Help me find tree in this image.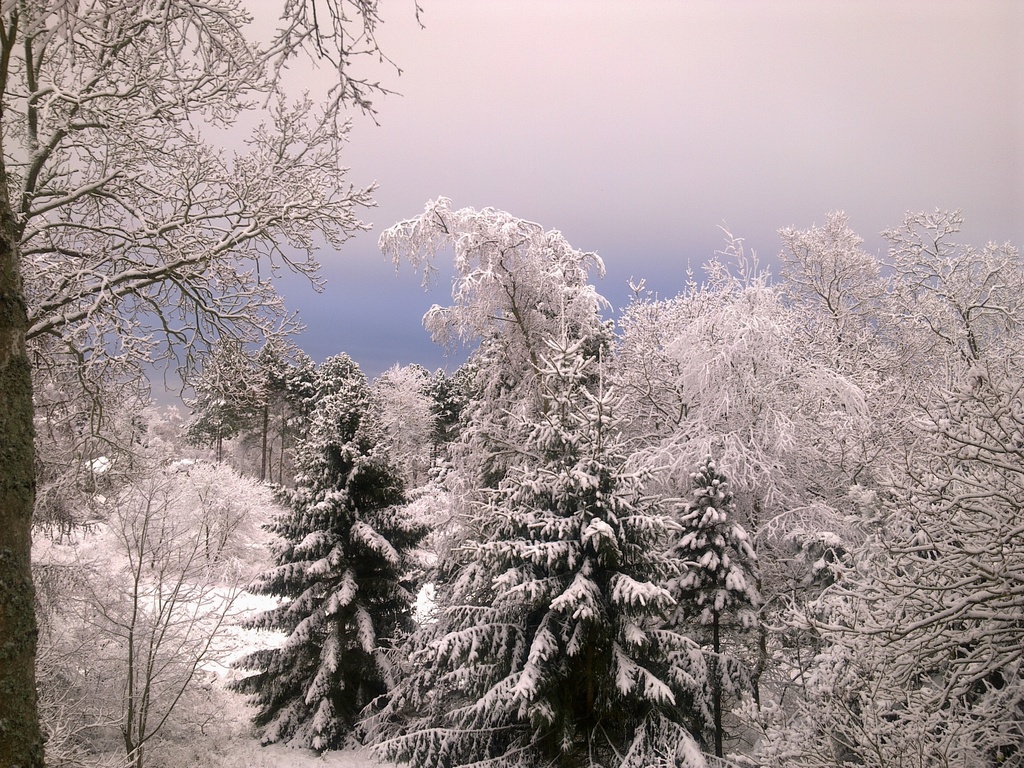
Found it: (x1=376, y1=198, x2=627, y2=767).
